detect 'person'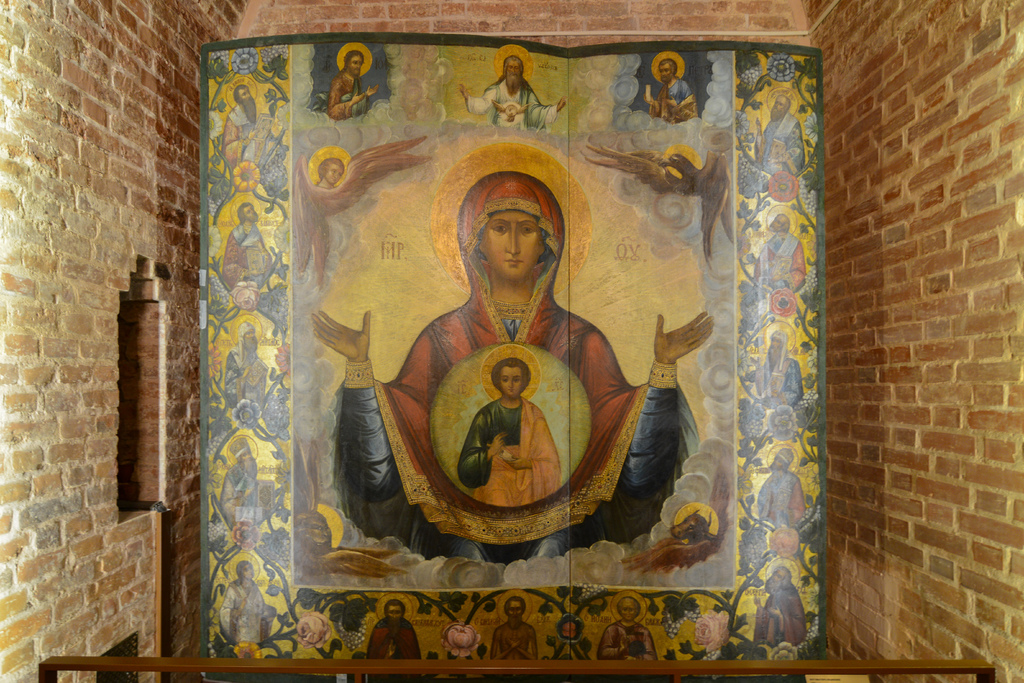
<region>456, 356, 559, 512</region>
